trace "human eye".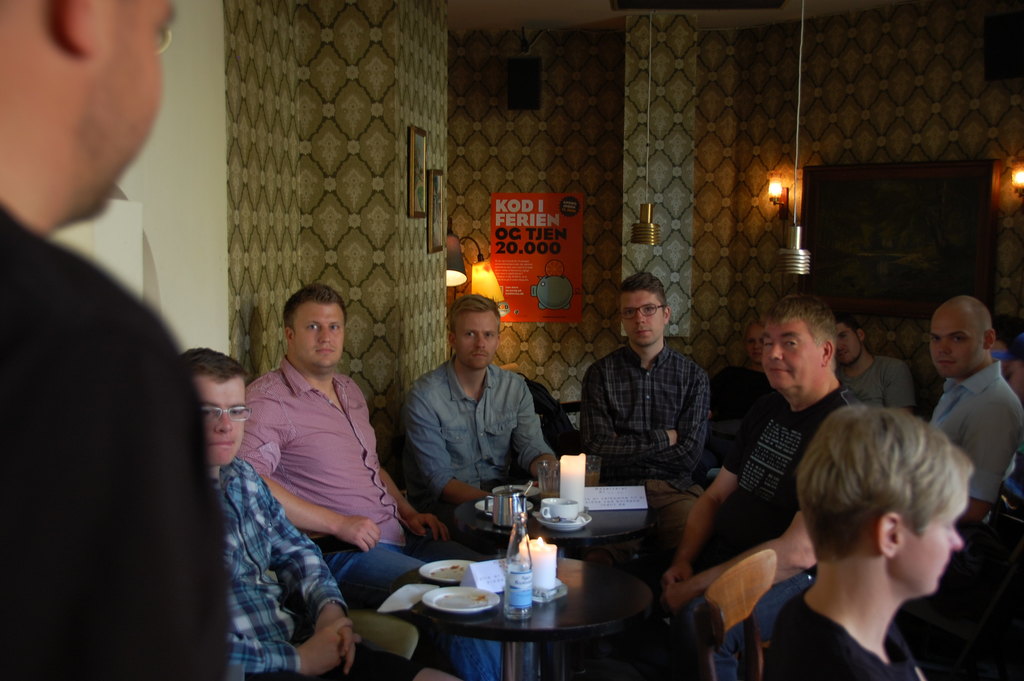
Traced to [484, 332, 492, 339].
